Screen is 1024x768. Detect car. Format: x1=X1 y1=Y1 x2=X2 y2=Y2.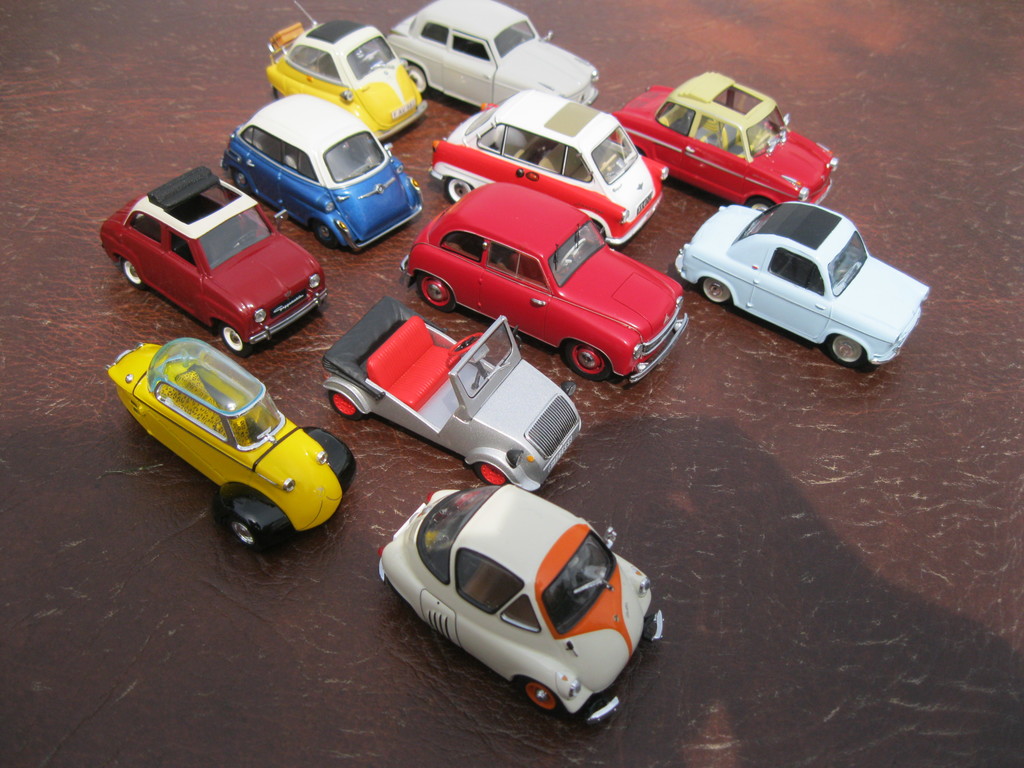
x1=106 y1=338 x2=358 y2=550.
